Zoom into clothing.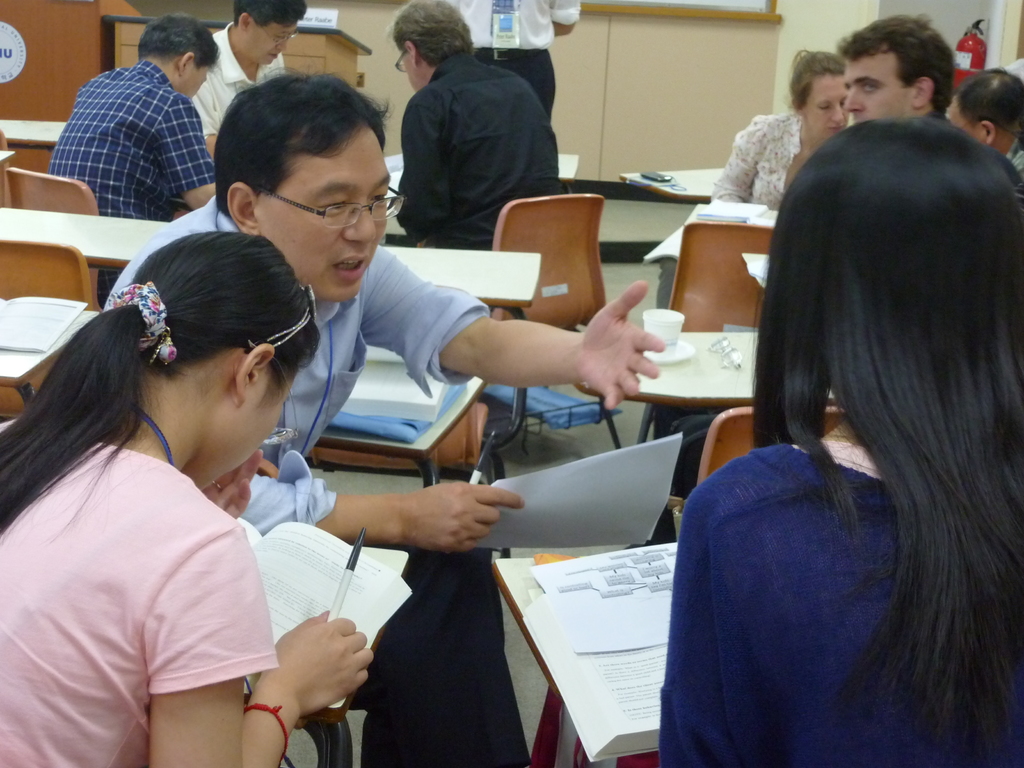
Zoom target: BBox(1008, 135, 1023, 179).
